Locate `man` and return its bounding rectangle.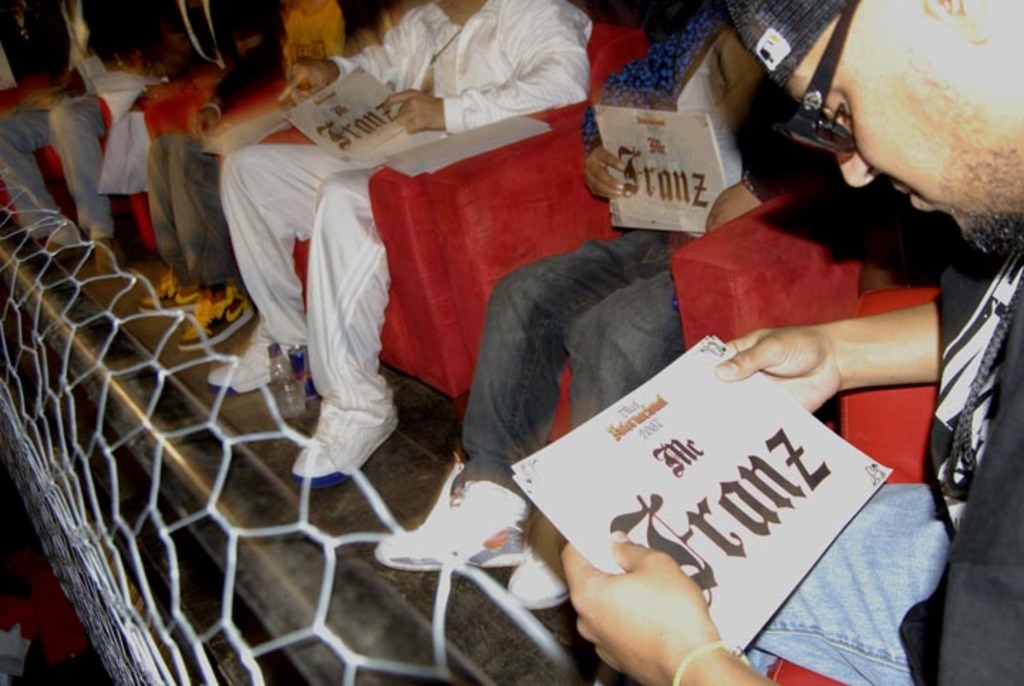
0/0/183/279.
